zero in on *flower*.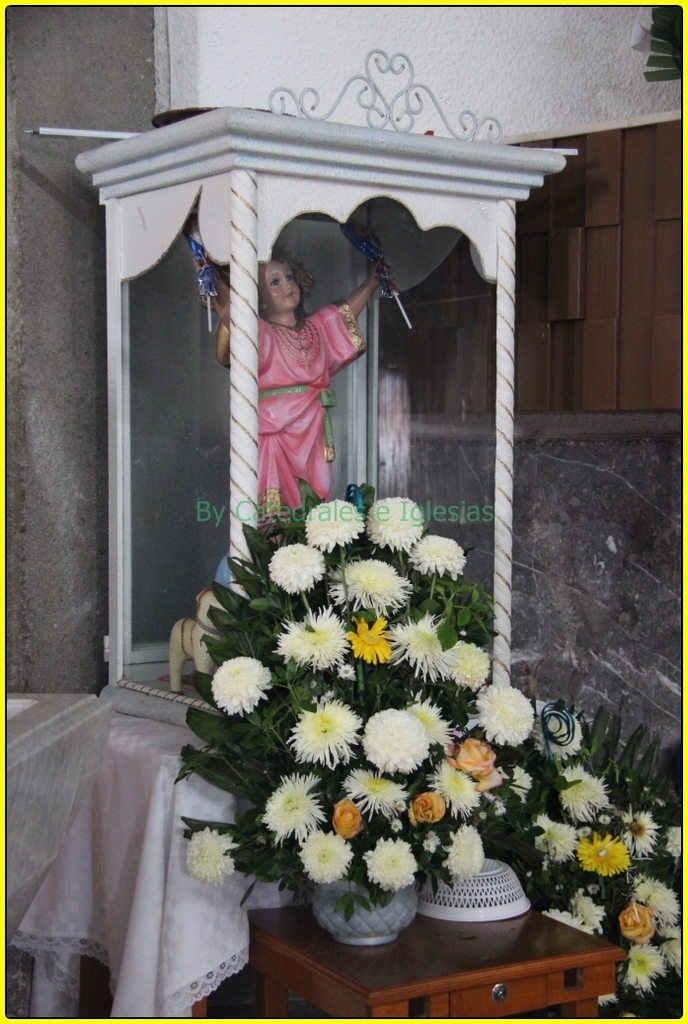
Zeroed in: l=531, t=810, r=557, b=861.
